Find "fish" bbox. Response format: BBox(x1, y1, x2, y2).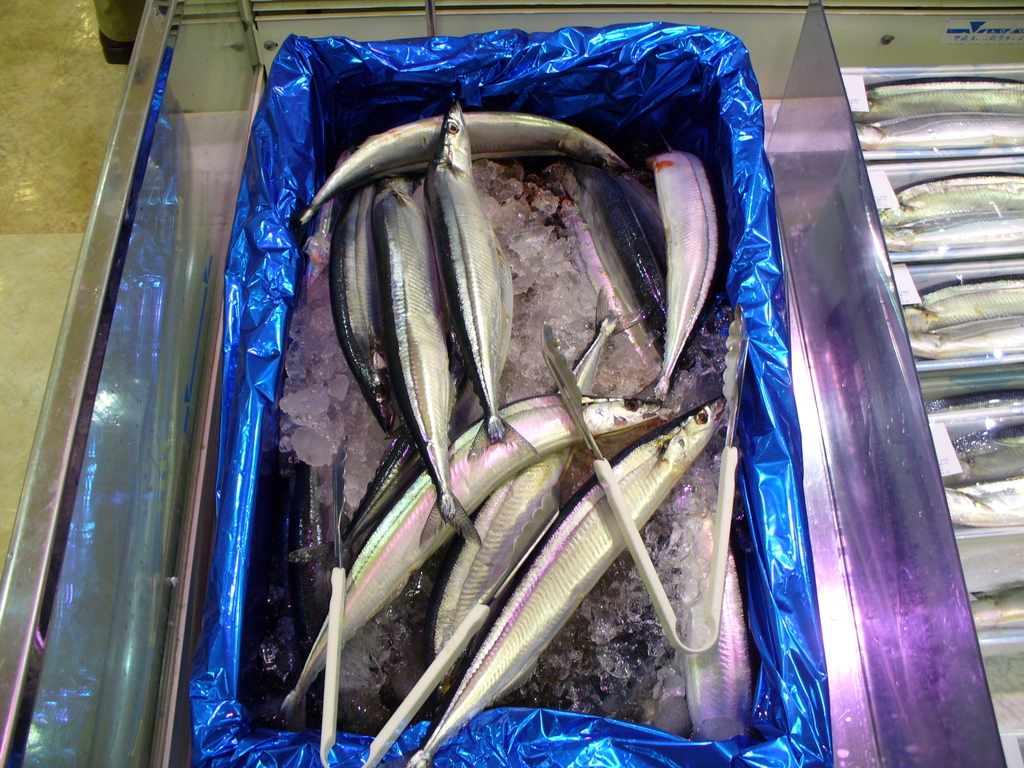
BBox(278, 395, 657, 736).
